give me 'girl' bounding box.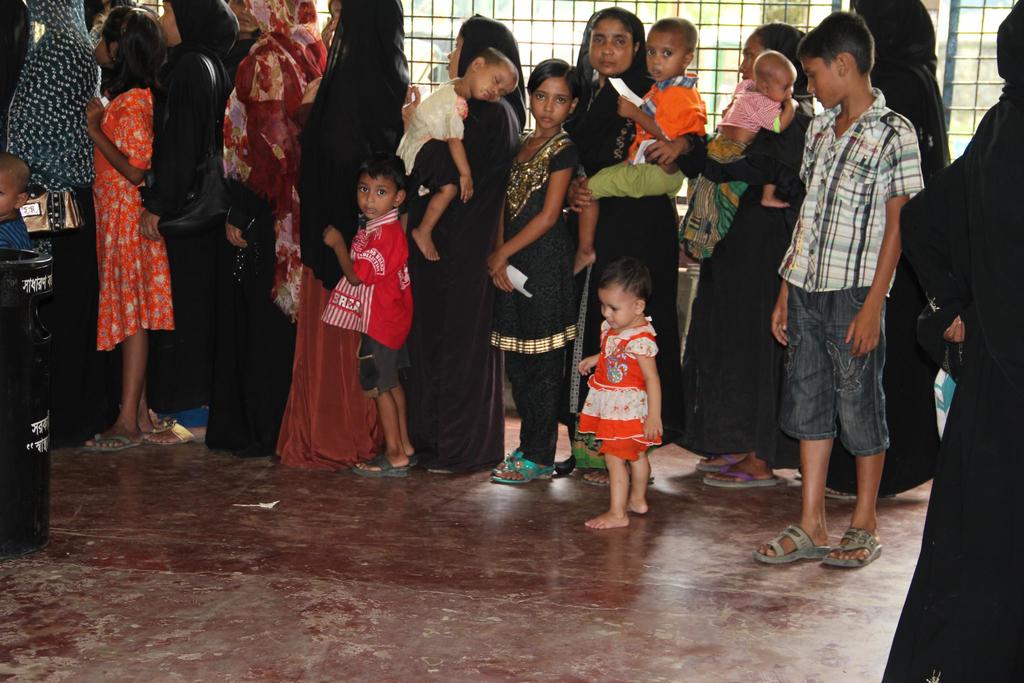
select_region(396, 40, 522, 263).
